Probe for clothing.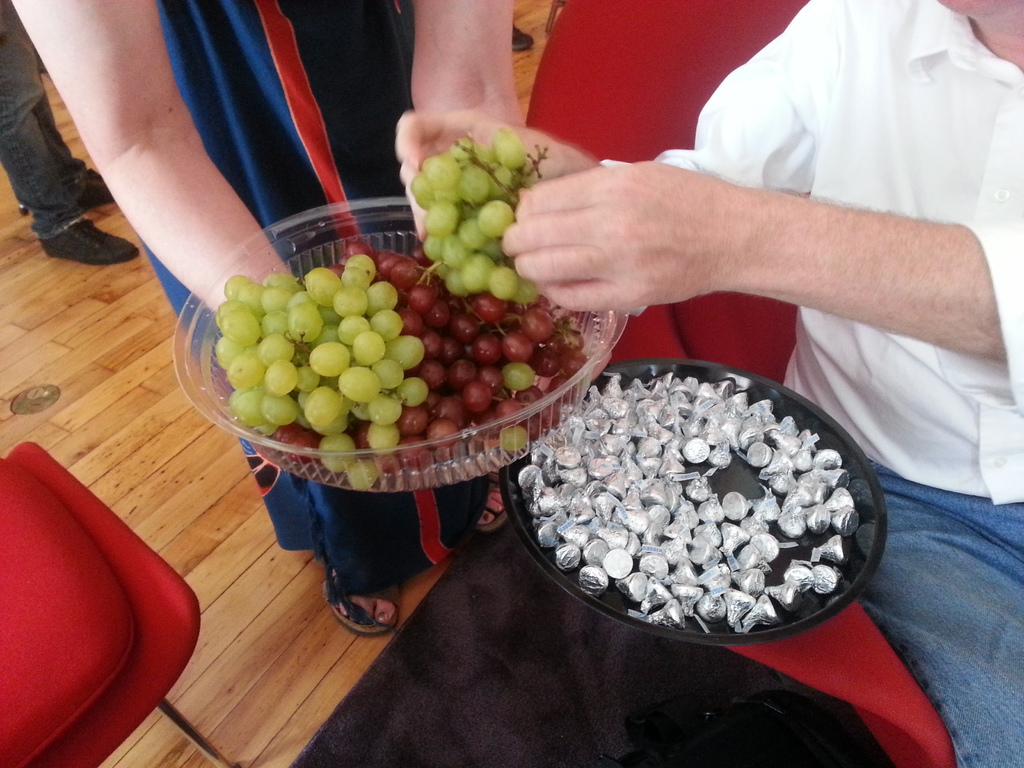
Probe result: (left=0, top=2, right=106, bottom=243).
